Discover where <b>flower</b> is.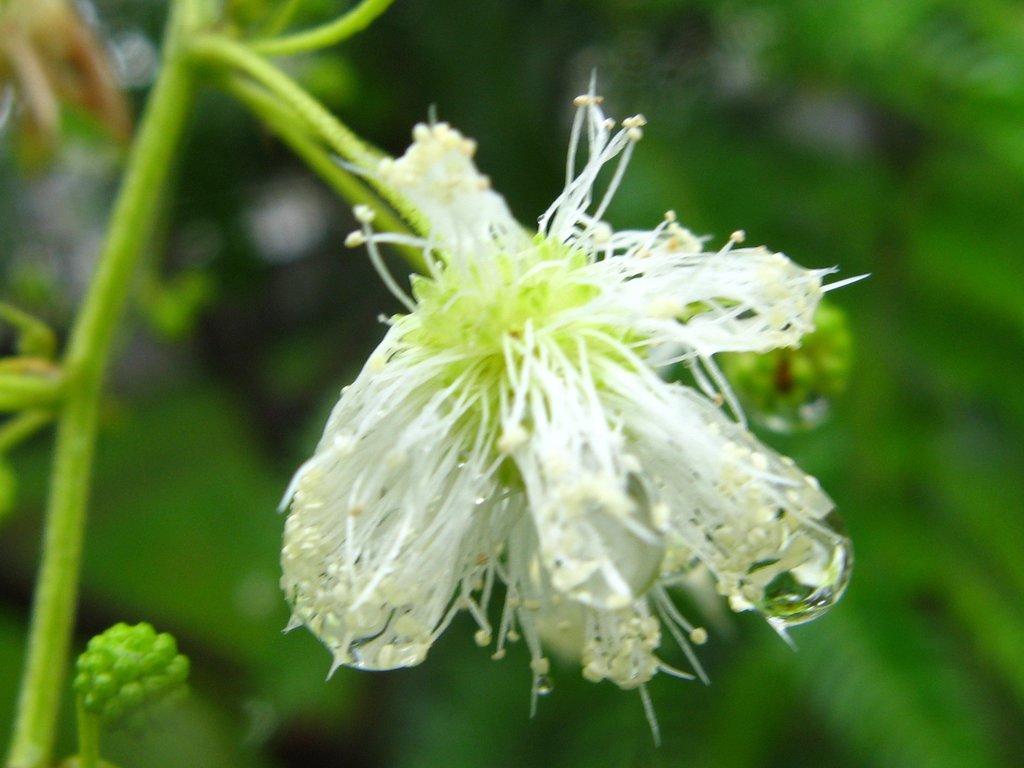
Discovered at [269,65,867,743].
